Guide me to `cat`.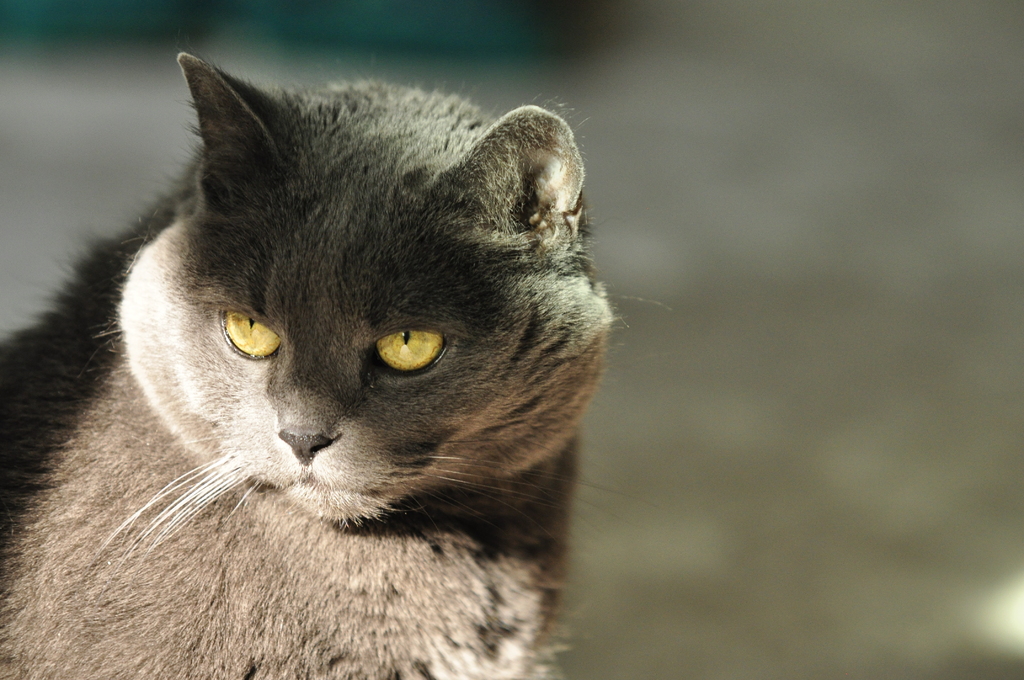
Guidance: 2 50 618 678.
